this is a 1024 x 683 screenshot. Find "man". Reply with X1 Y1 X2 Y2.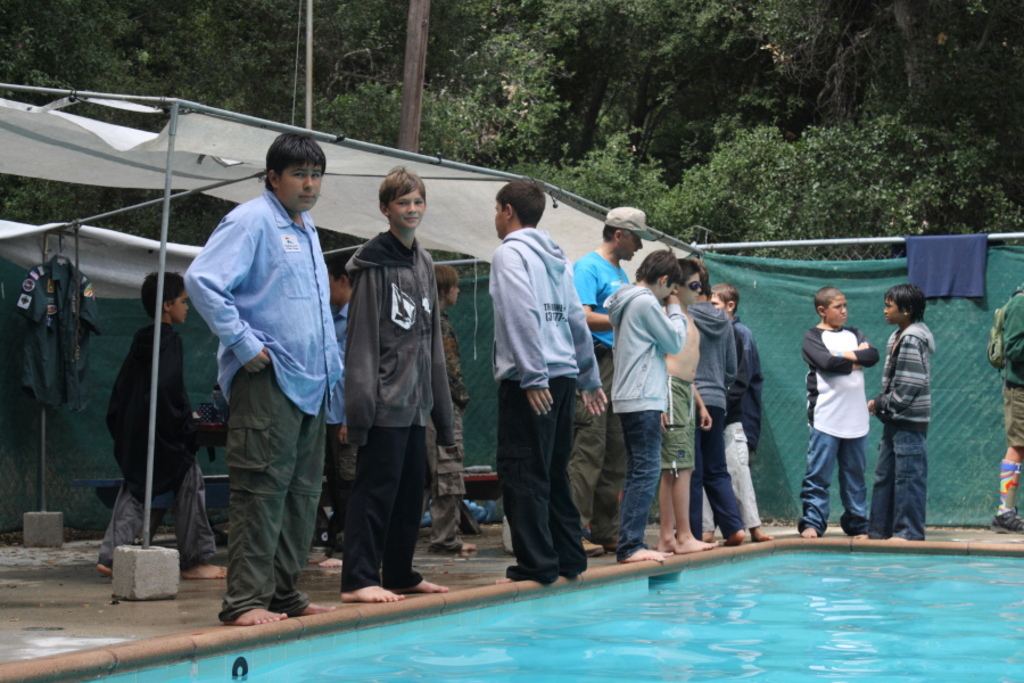
570 195 624 568.
